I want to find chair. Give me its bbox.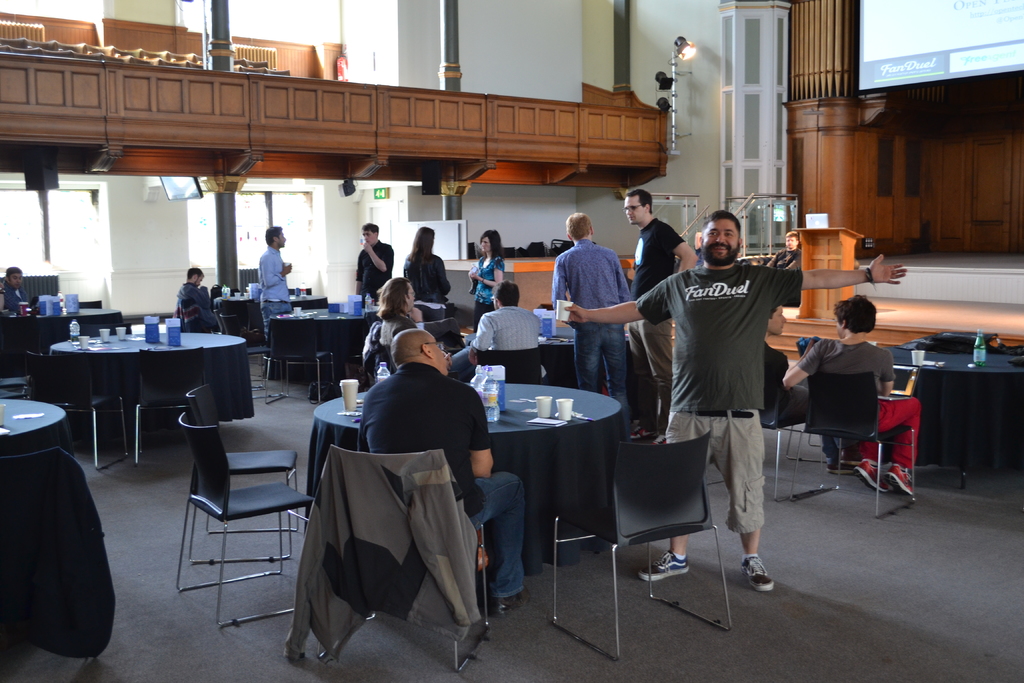
[129, 354, 215, 465].
